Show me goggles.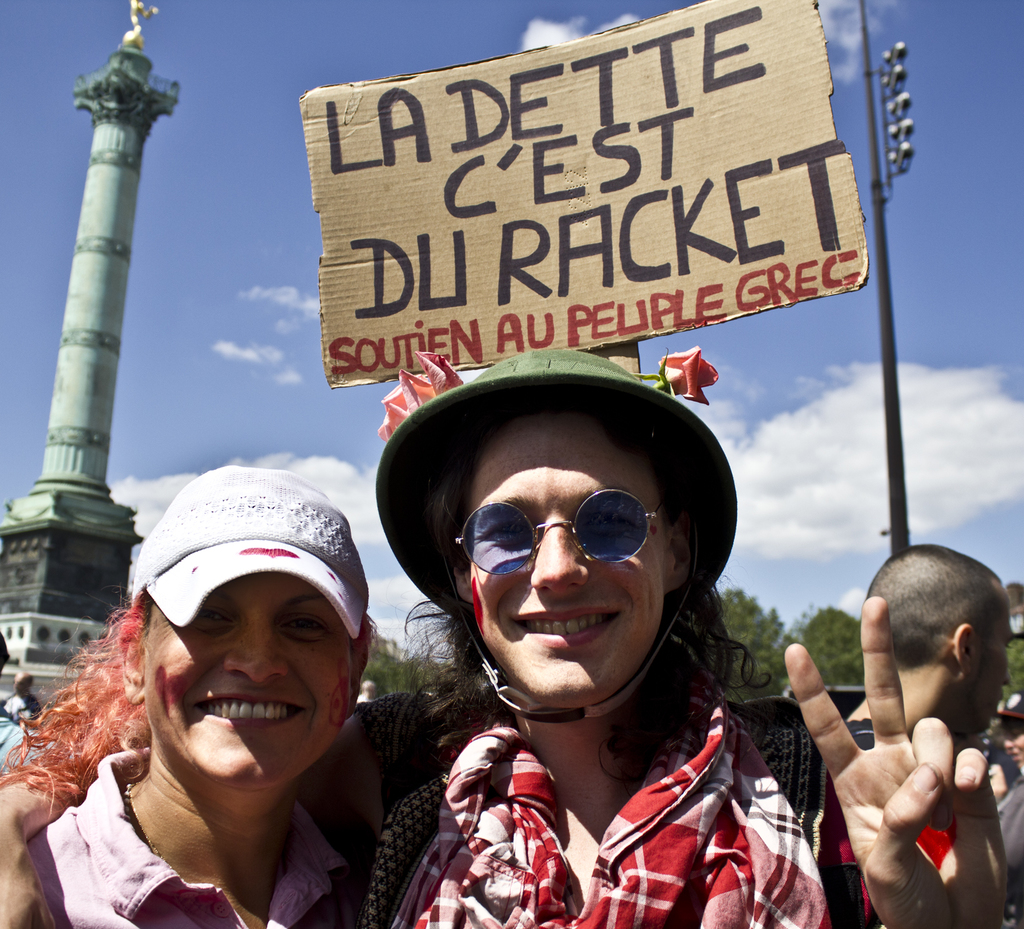
goggles is here: pyautogui.locateOnScreen(424, 495, 718, 602).
